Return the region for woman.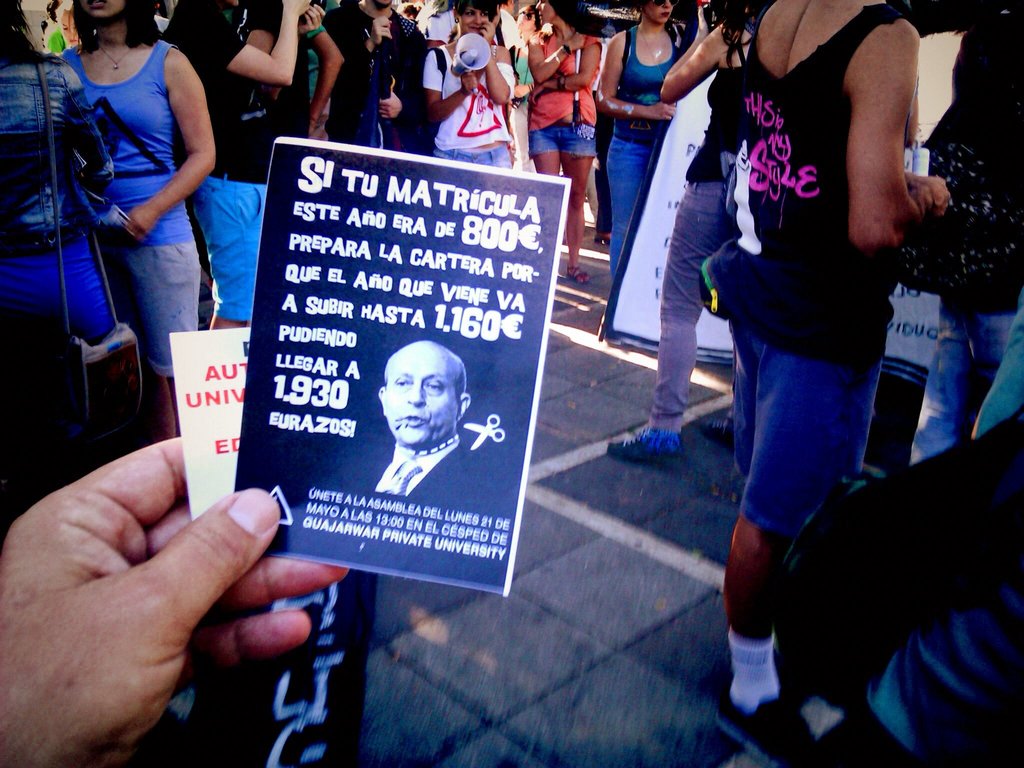
x1=605, y1=0, x2=774, y2=461.
